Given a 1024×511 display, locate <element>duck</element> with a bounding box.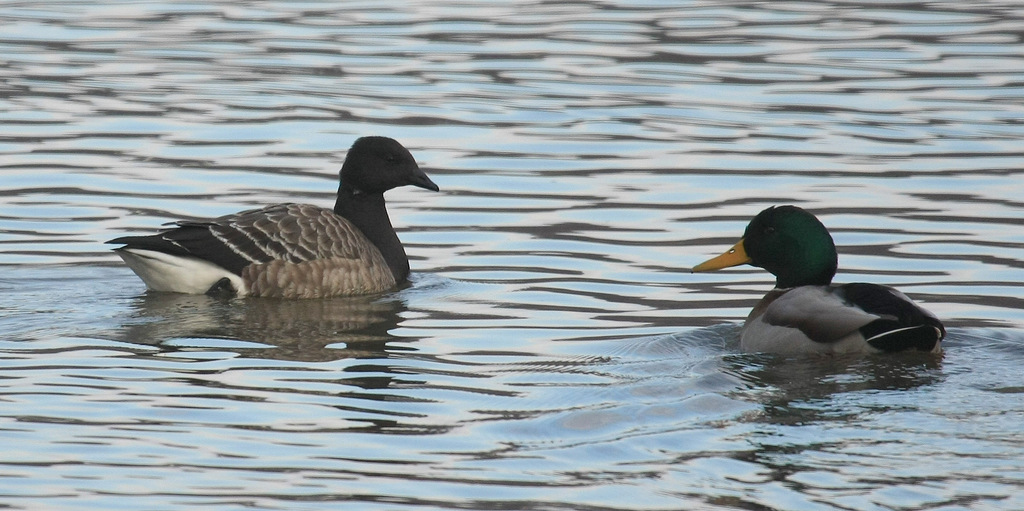
Located: l=92, t=138, r=438, b=311.
